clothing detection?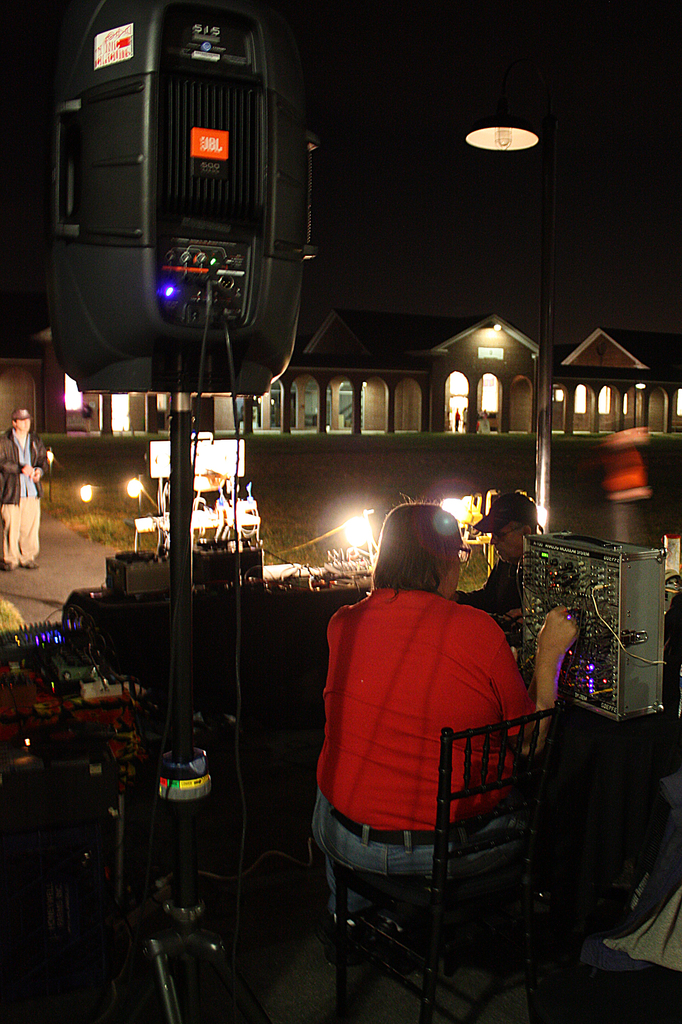
BBox(0, 424, 47, 563)
